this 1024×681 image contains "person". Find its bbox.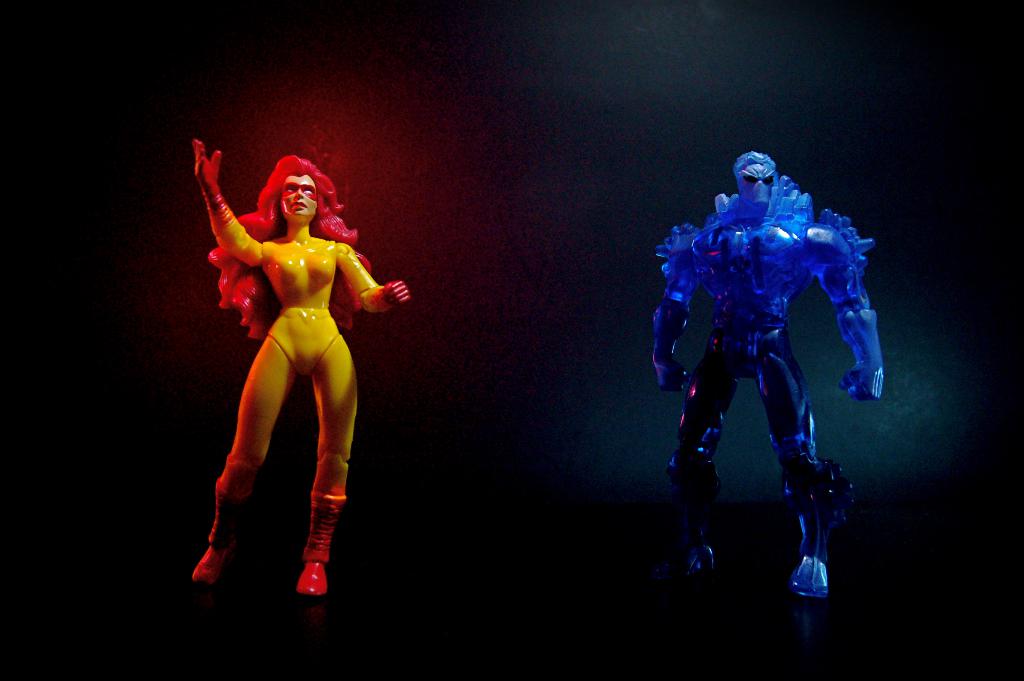
detection(646, 147, 887, 597).
